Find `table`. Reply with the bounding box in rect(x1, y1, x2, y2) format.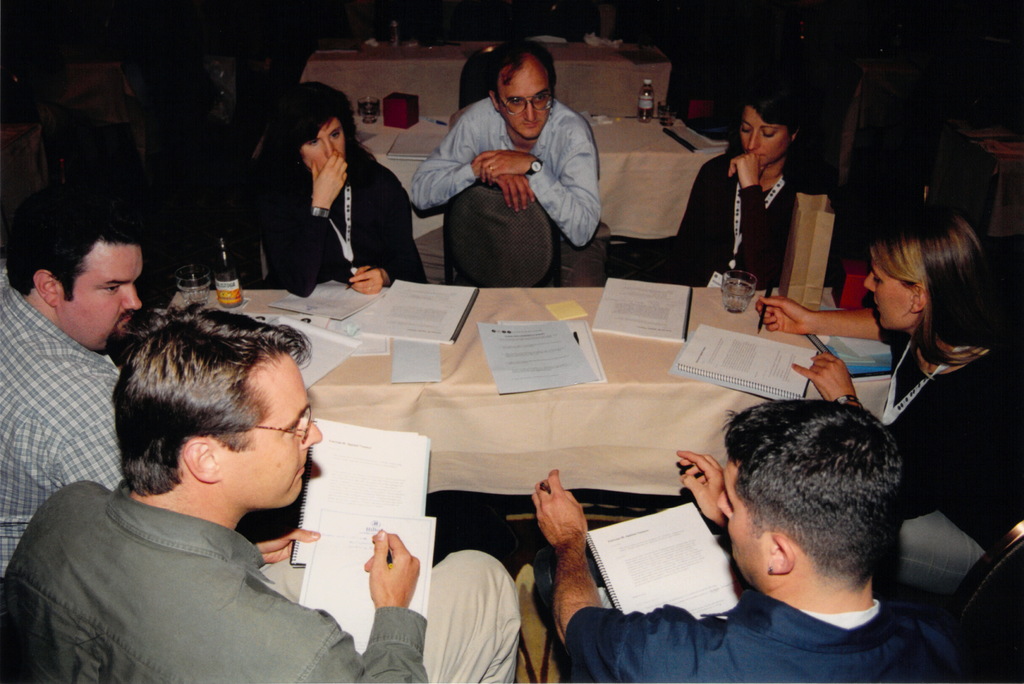
rect(299, 37, 682, 116).
